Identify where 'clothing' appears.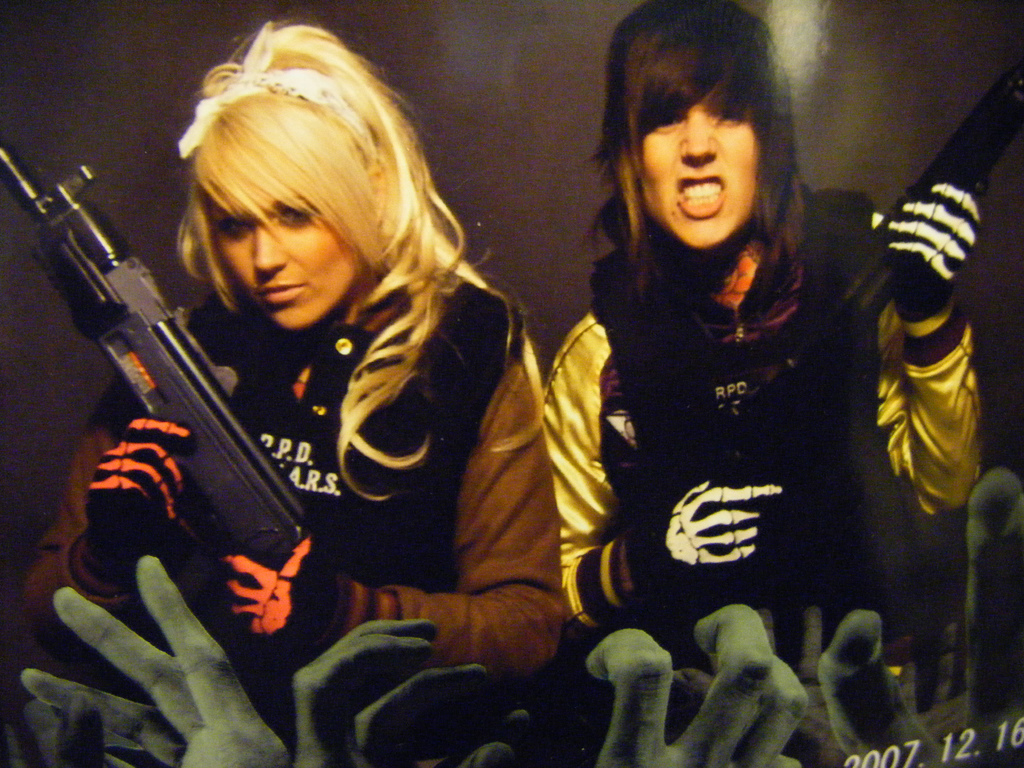
Appears at l=0, t=291, r=564, b=733.
